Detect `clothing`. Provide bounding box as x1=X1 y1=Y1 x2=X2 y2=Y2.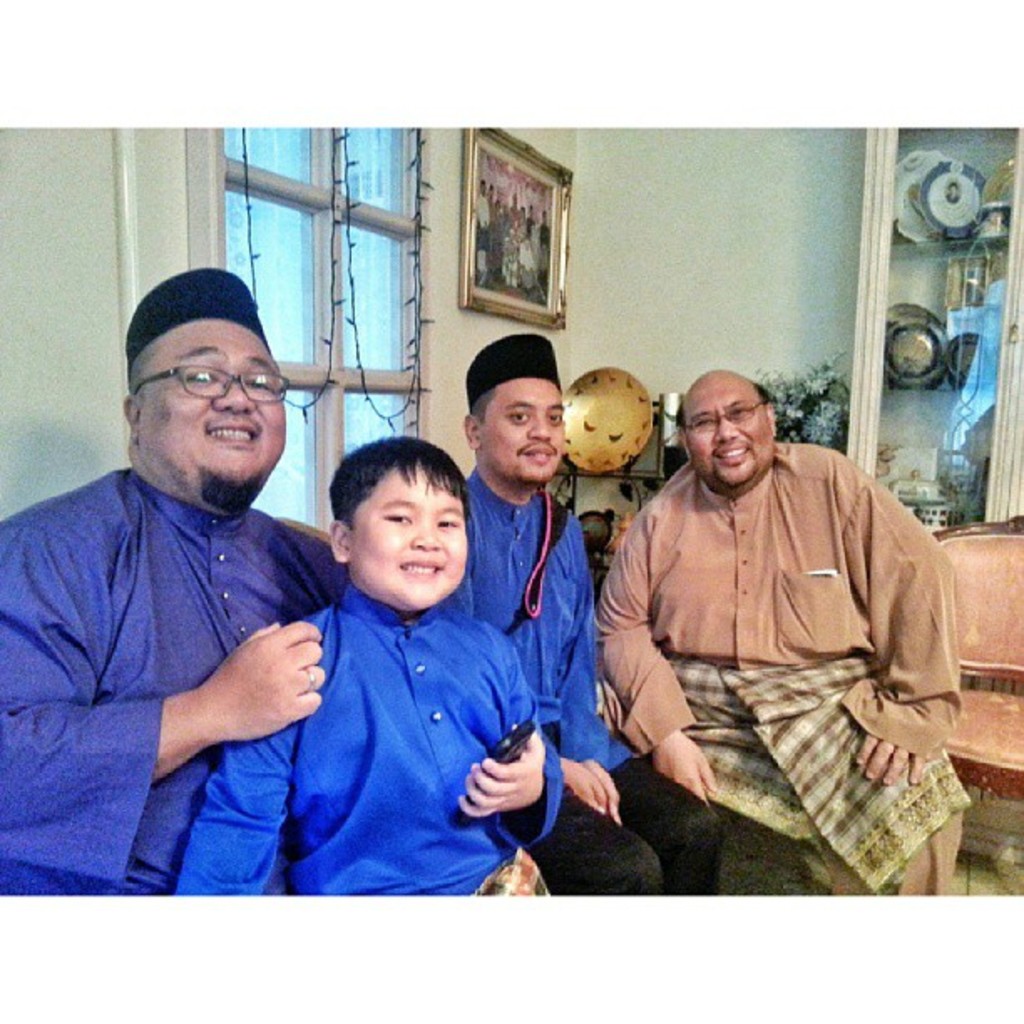
x1=450 y1=479 x2=724 y2=955.
